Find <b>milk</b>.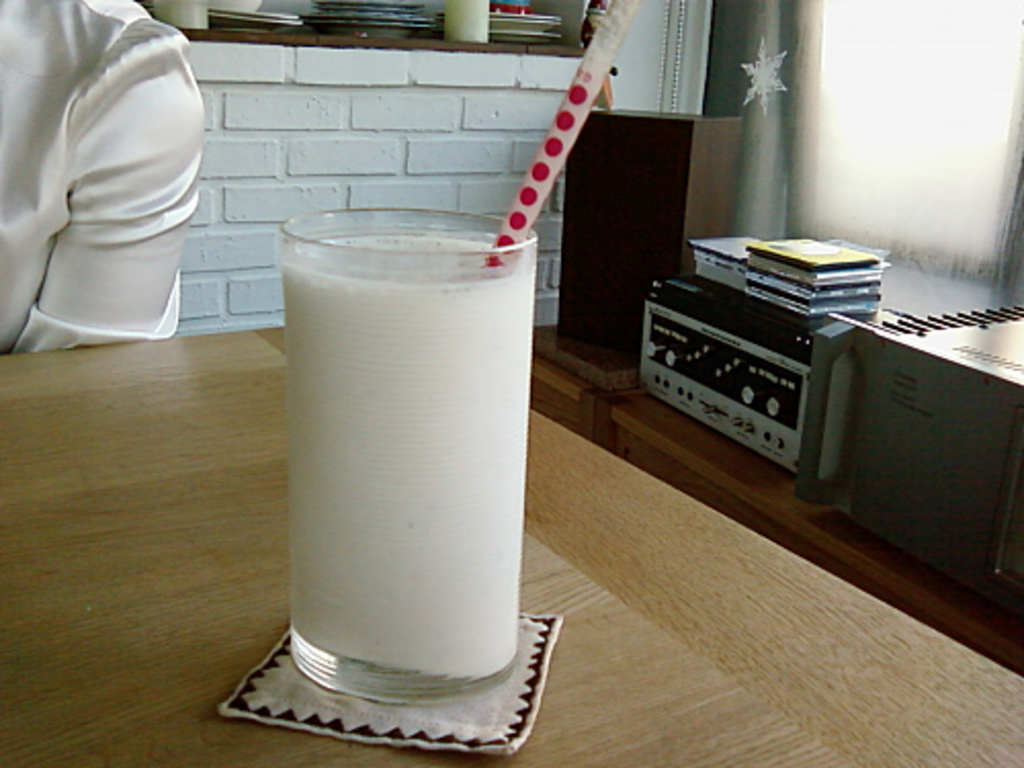
238/174/553/721.
